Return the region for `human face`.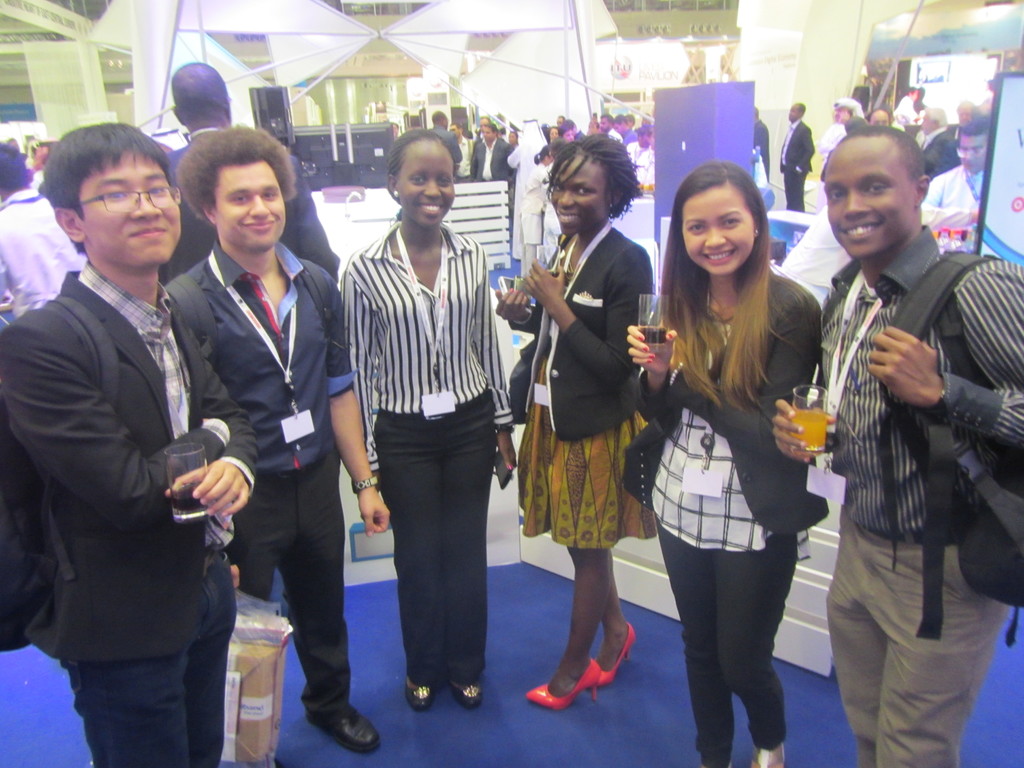
bbox=(79, 154, 179, 264).
